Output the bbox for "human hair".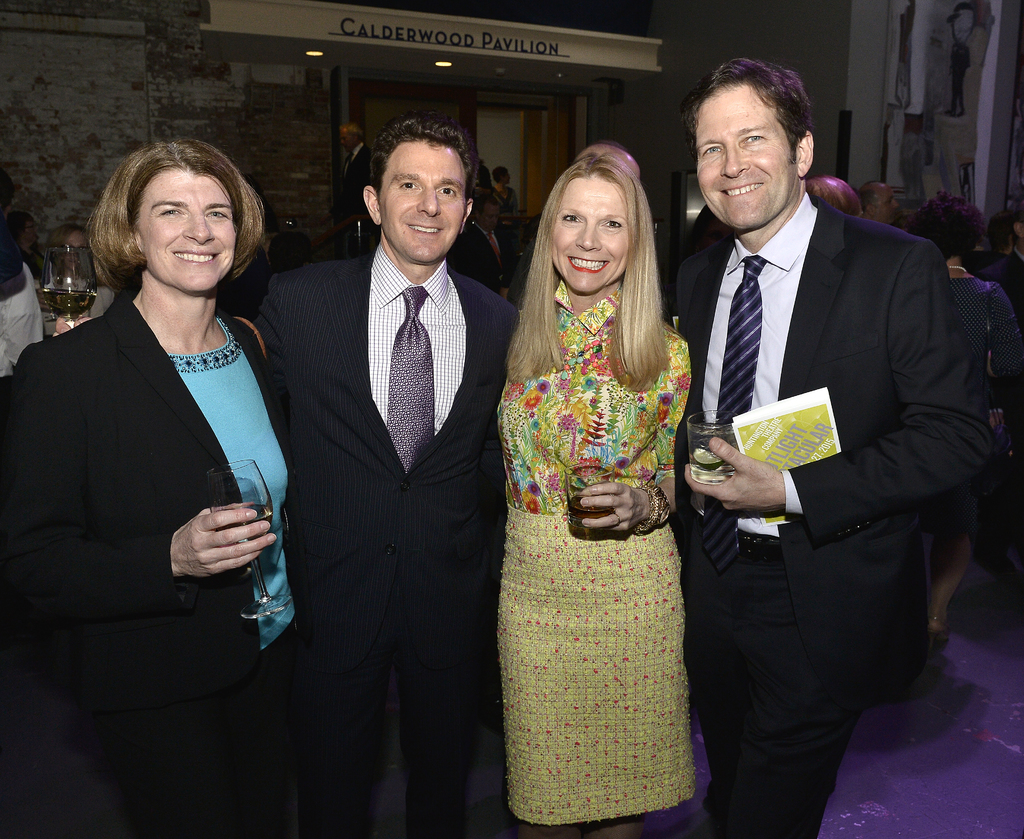
locate(499, 152, 678, 392).
